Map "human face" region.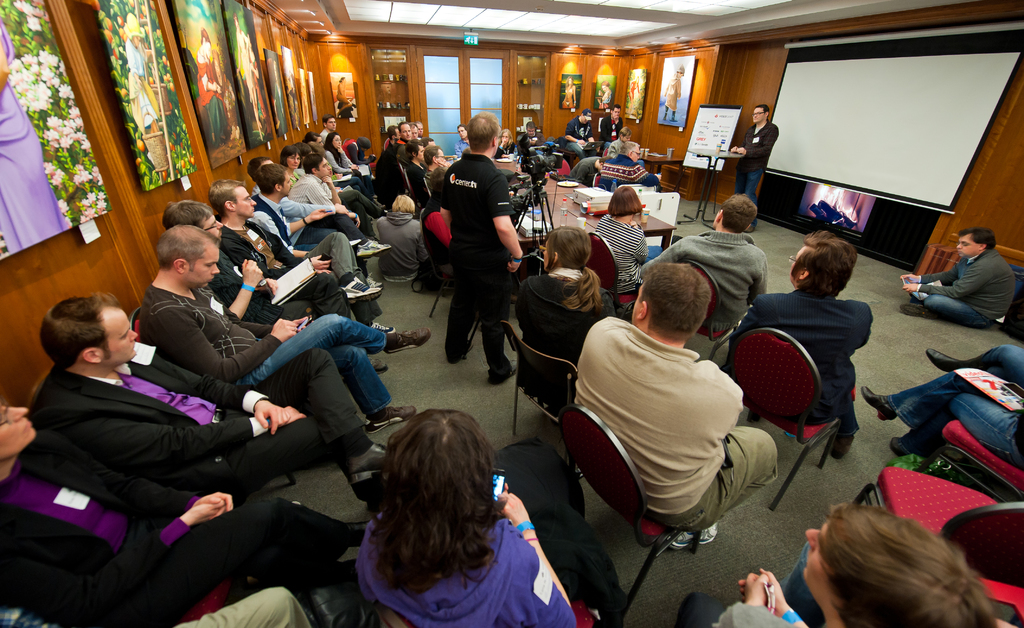
Mapped to l=286, t=154, r=301, b=168.
